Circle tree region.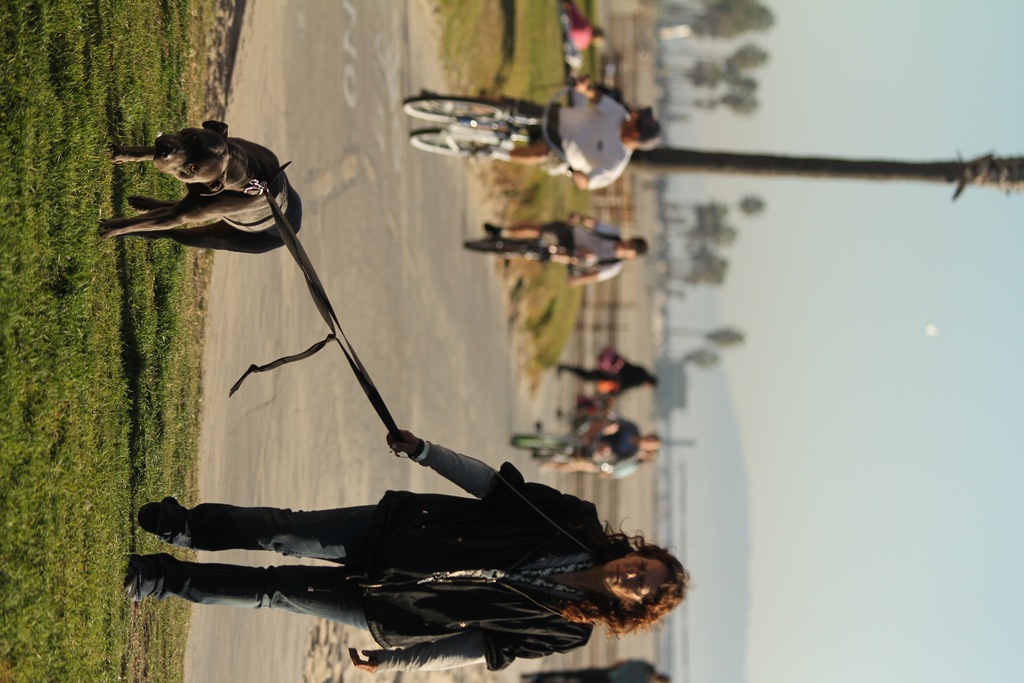
Region: locate(668, 251, 728, 288).
